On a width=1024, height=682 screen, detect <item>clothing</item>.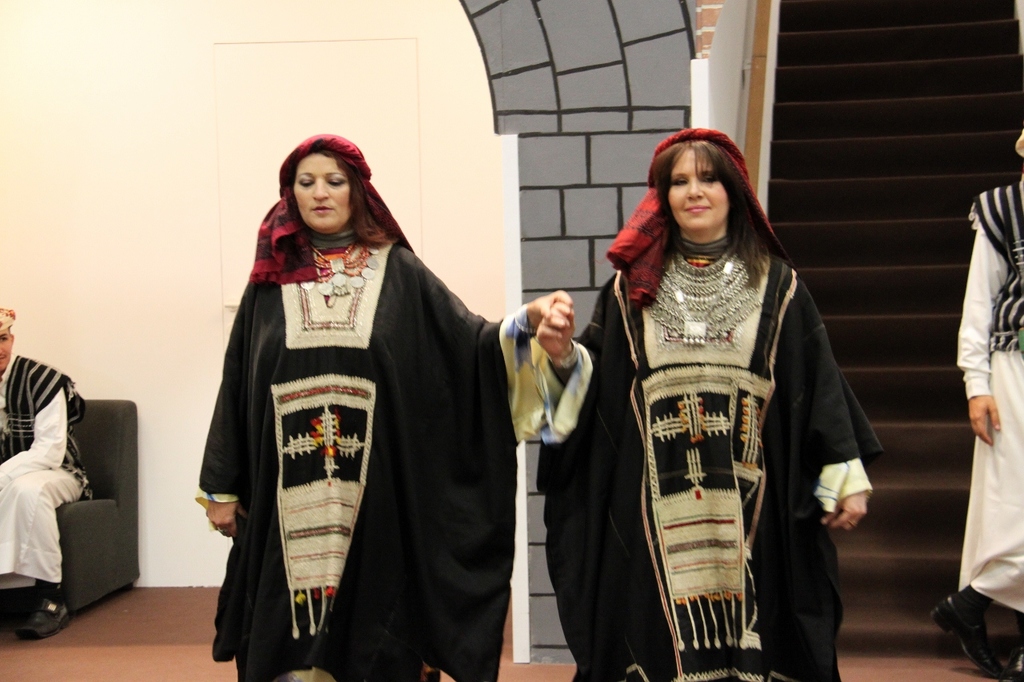
box(0, 345, 84, 586).
